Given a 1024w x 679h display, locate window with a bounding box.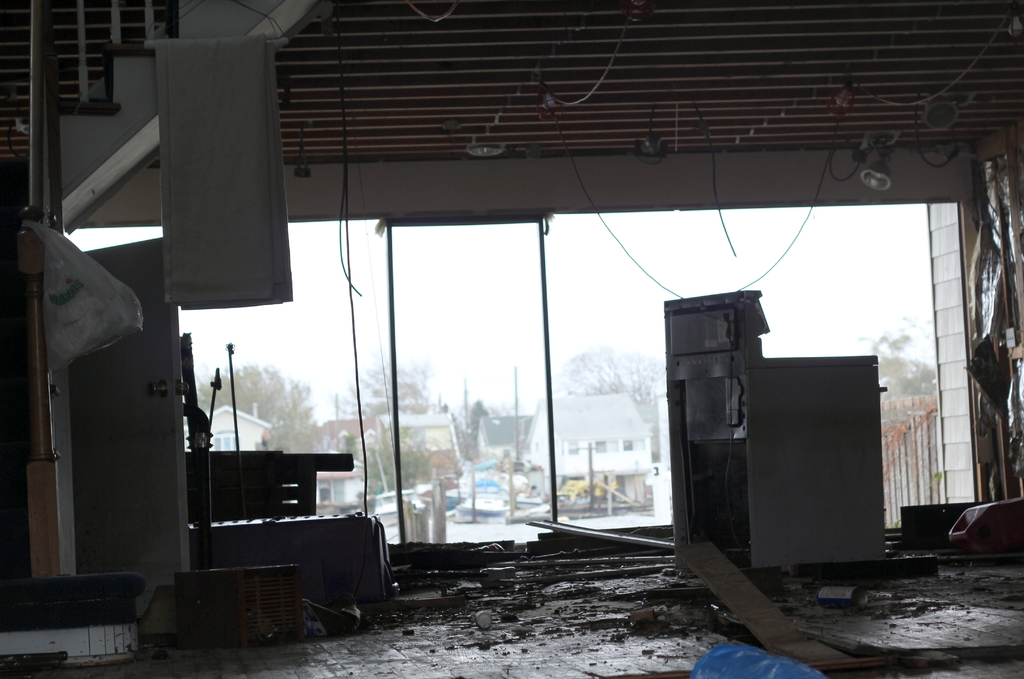
Located: <region>568, 441, 579, 455</region>.
